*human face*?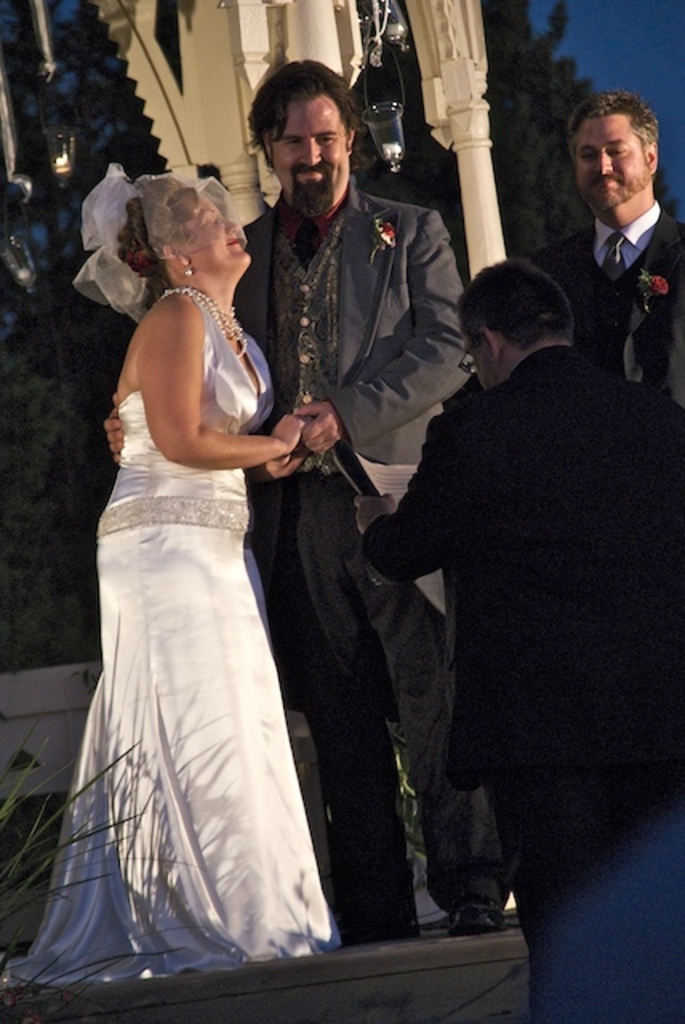
(x1=179, y1=195, x2=258, y2=270)
